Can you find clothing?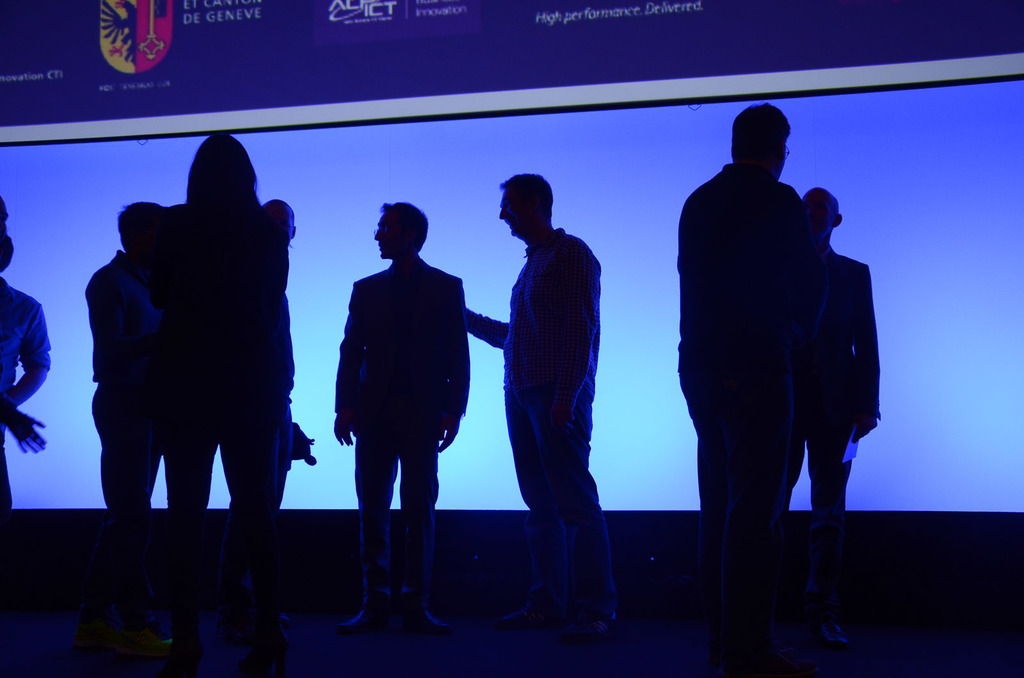
Yes, bounding box: locate(329, 251, 472, 585).
